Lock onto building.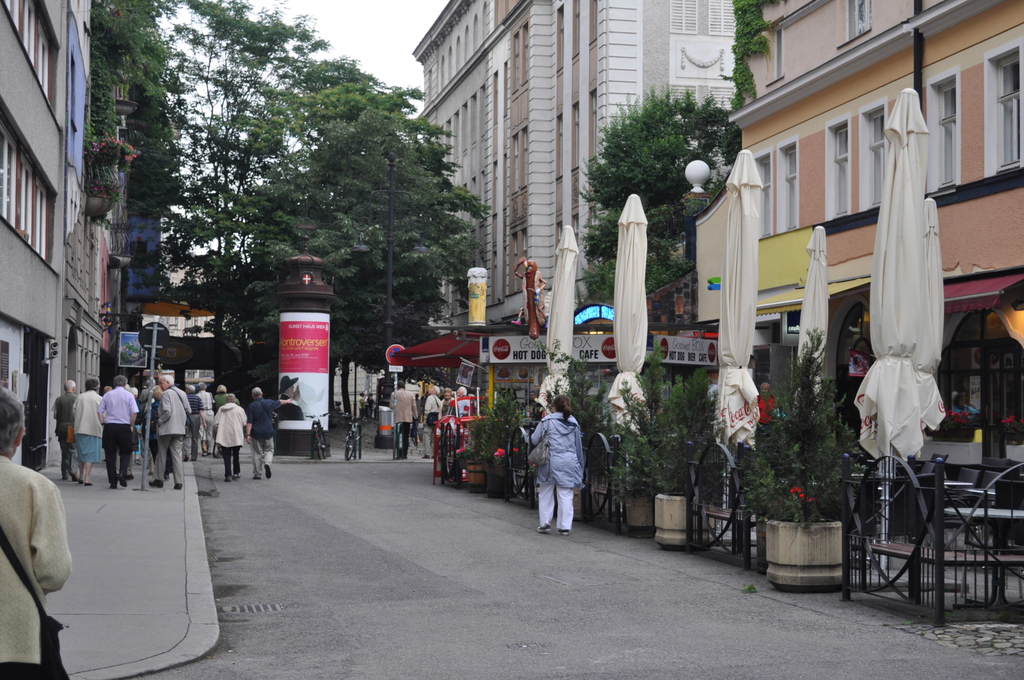
Locked: left=731, top=0, right=1023, bottom=472.
